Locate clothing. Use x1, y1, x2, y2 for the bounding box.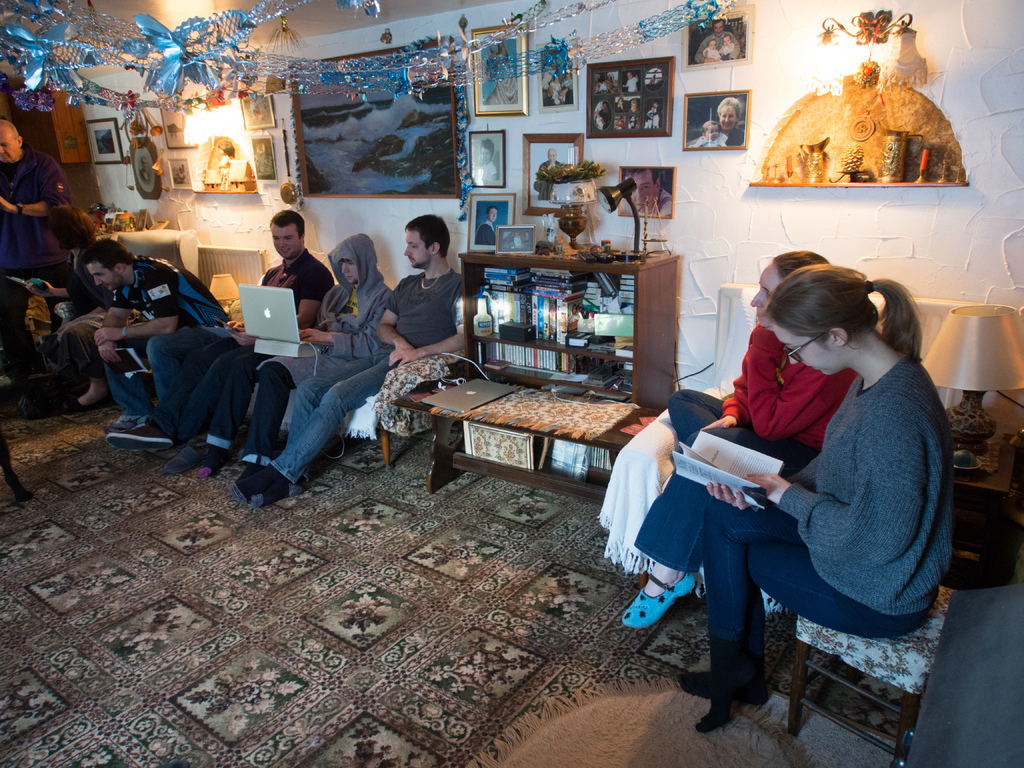
245, 236, 381, 468.
